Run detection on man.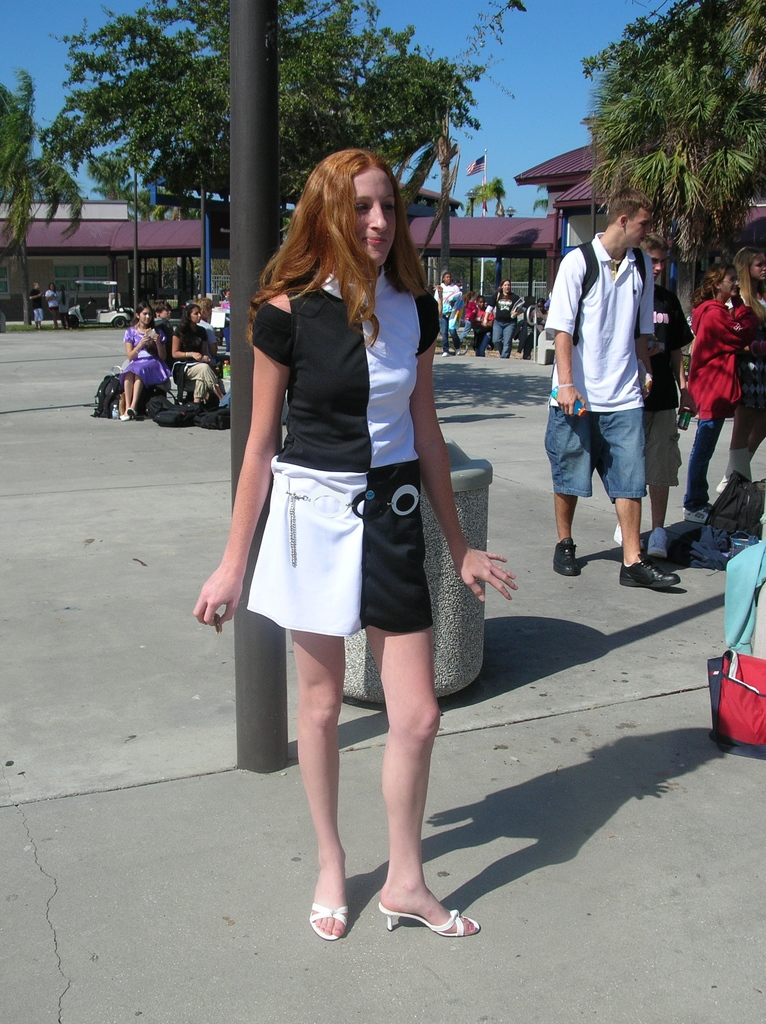
Result: <box>425,271,463,355</box>.
